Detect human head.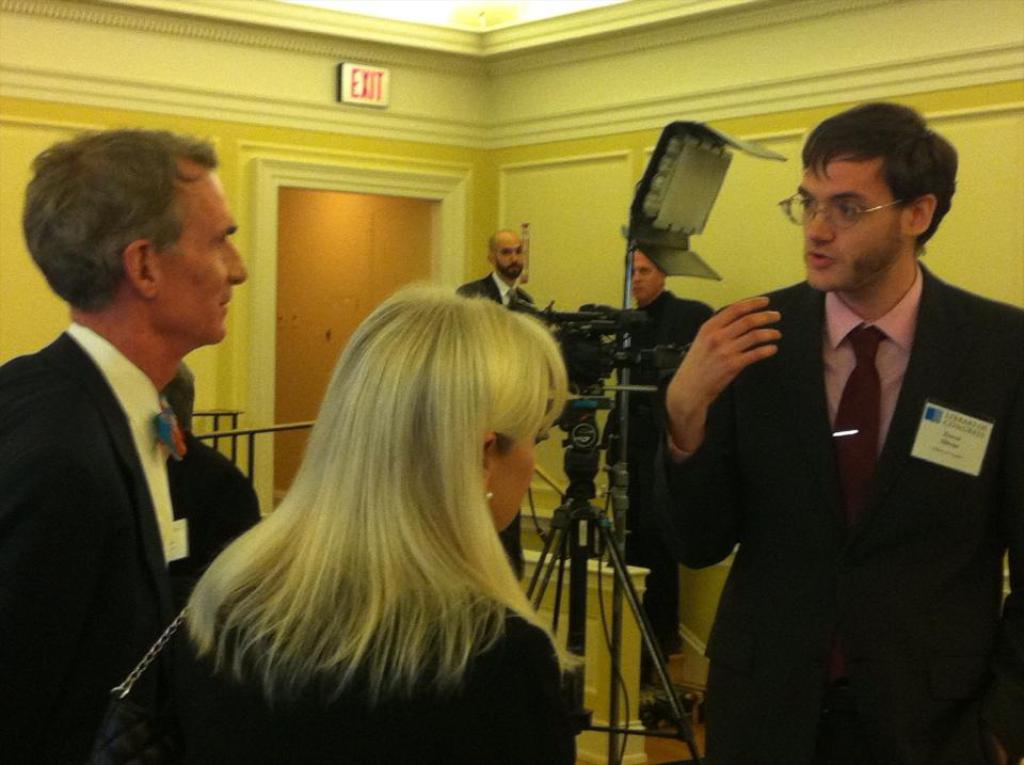
Detected at box(485, 226, 521, 275).
